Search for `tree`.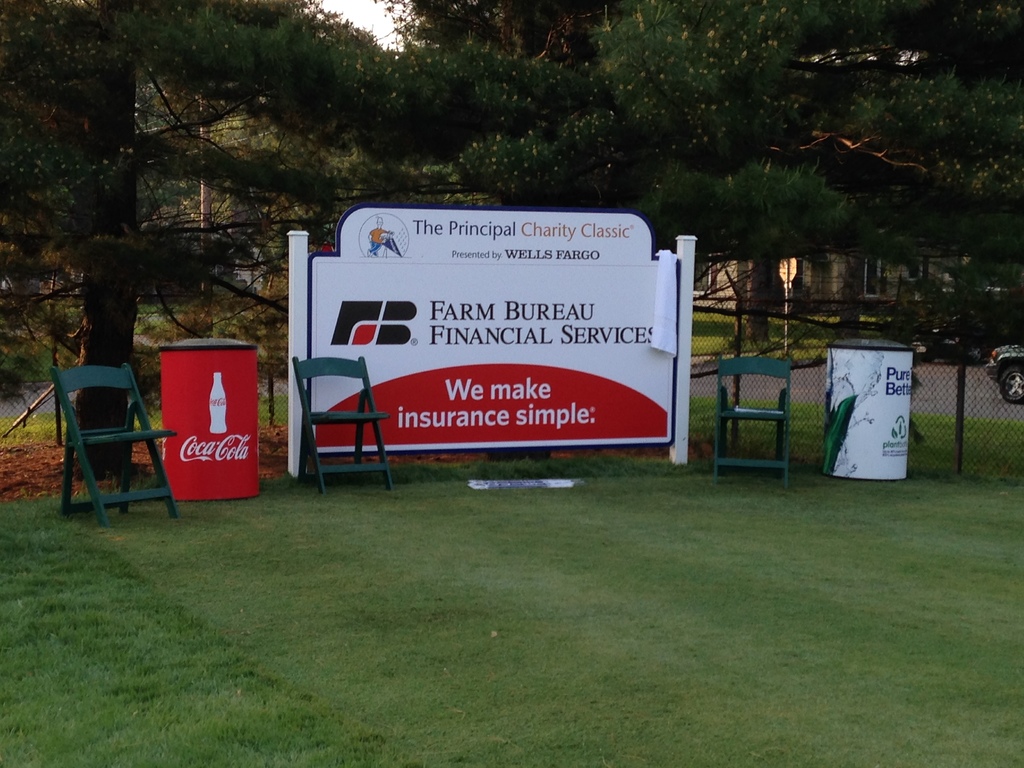
Found at 18:0:330:474.
